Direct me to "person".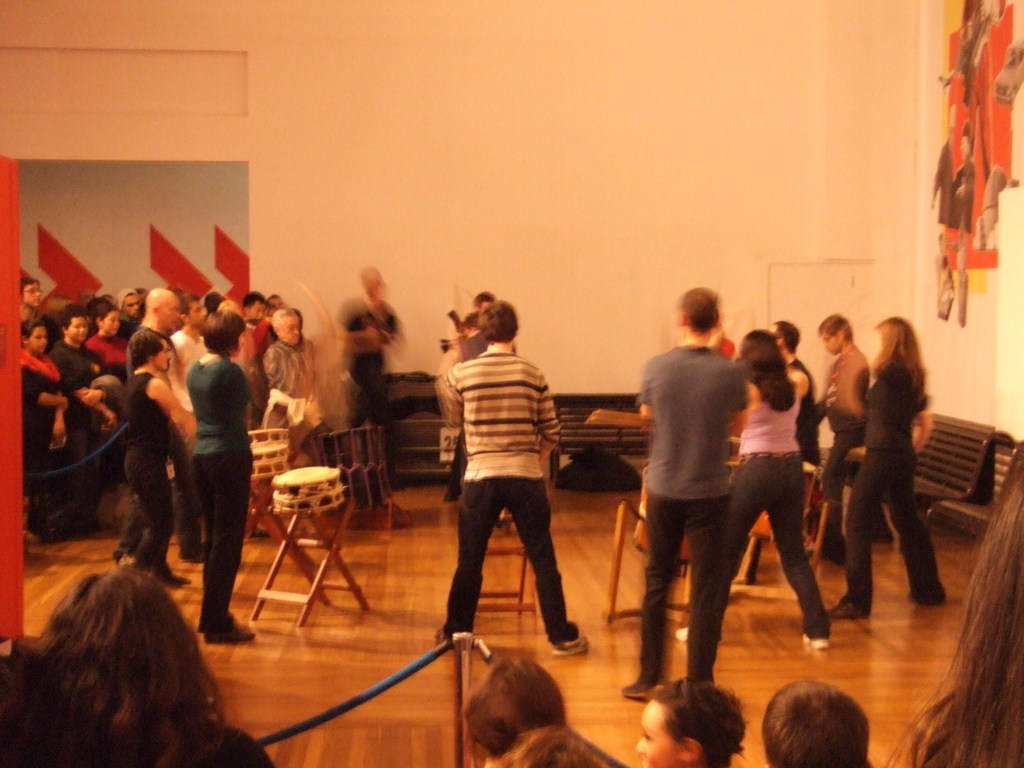
Direction: region(173, 309, 253, 653).
